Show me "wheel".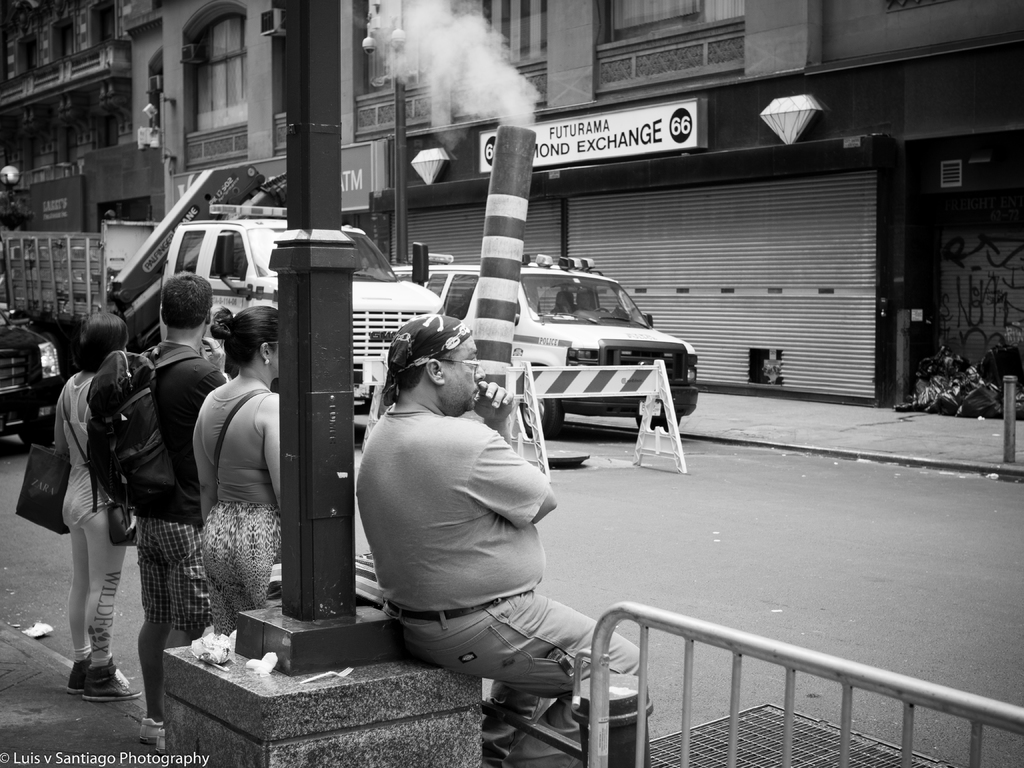
"wheel" is here: (left=15, top=419, right=51, bottom=445).
